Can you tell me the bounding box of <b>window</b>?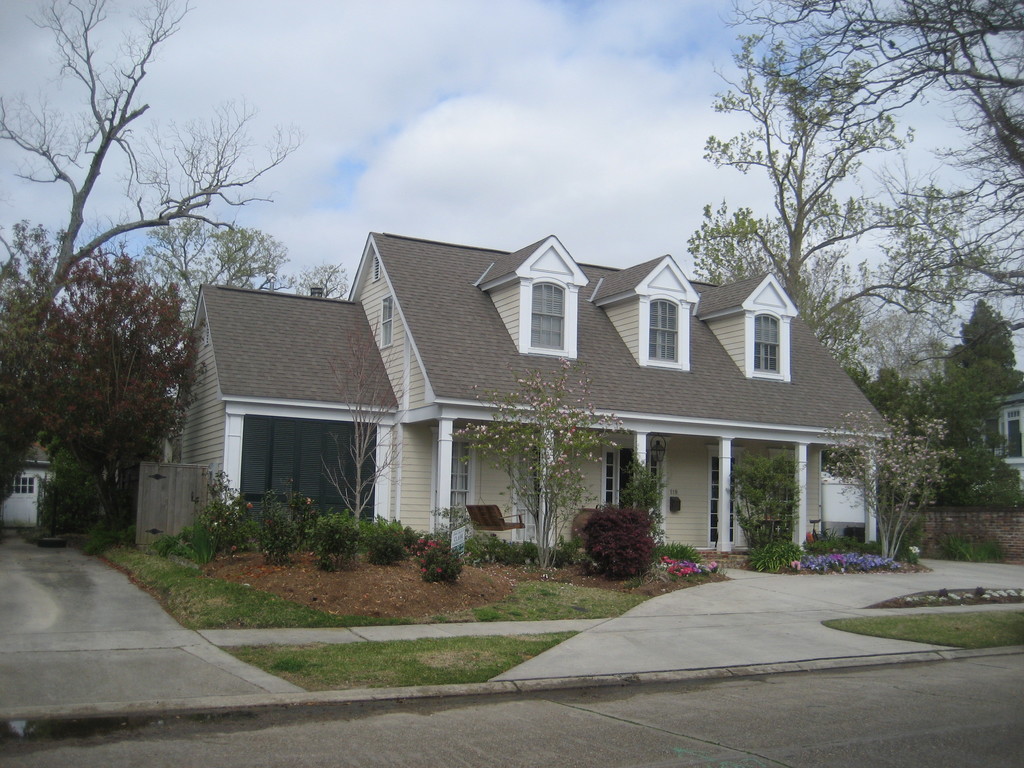
bbox=(652, 299, 677, 362).
